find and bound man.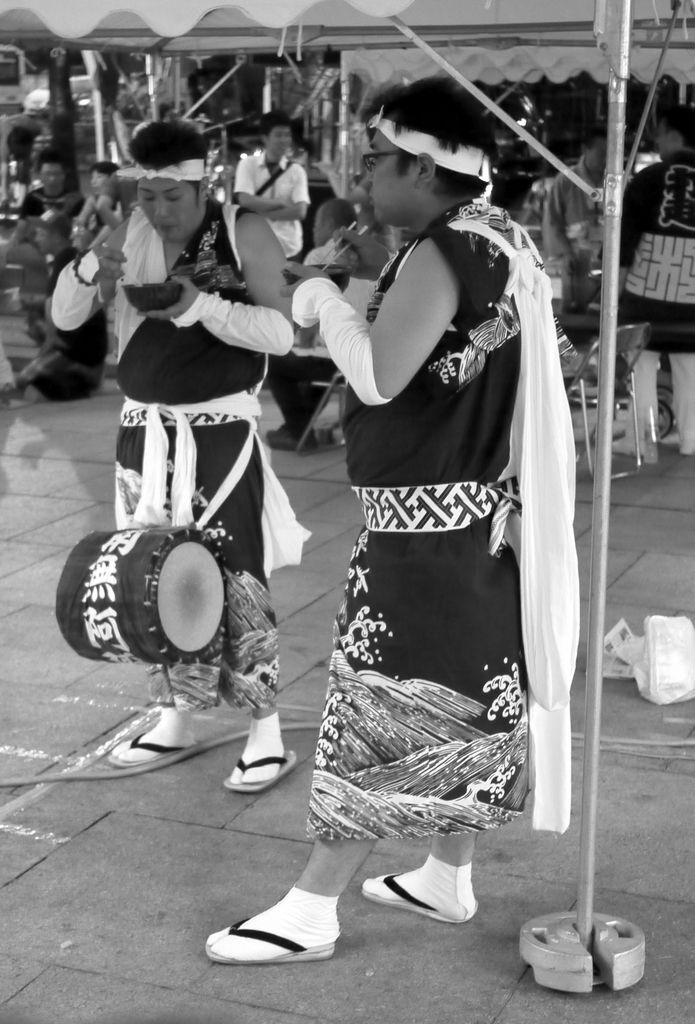
Bound: detection(13, 141, 83, 253).
